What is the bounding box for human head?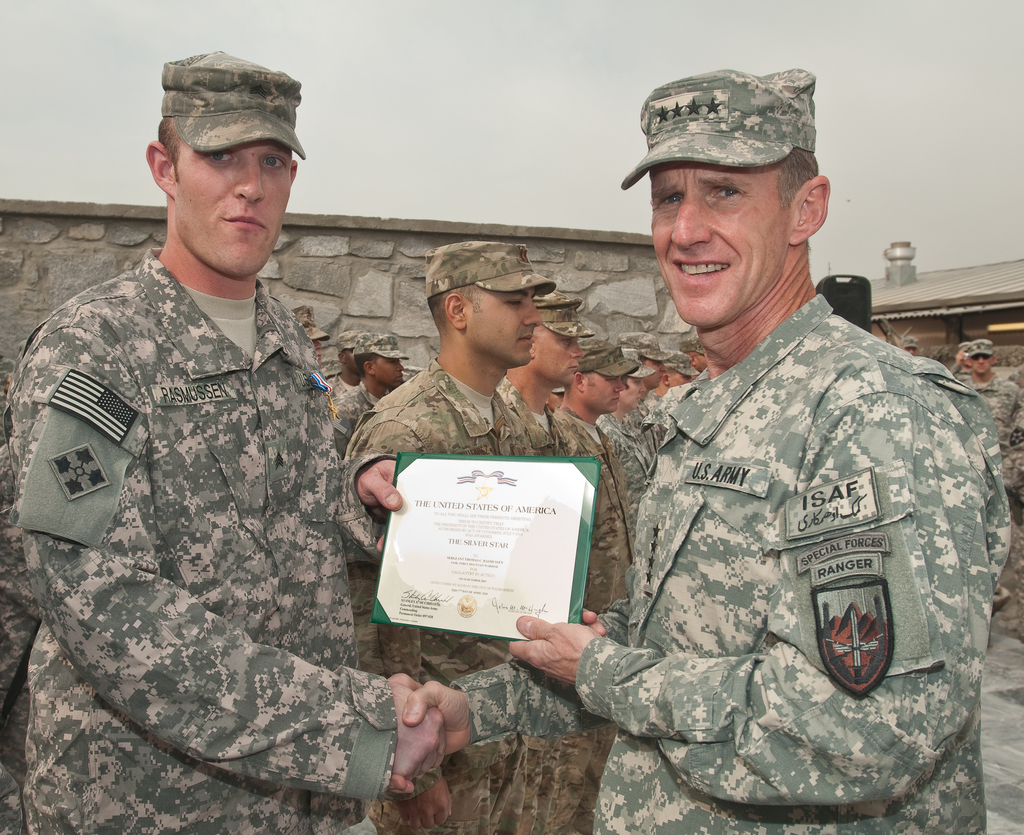
<box>620,62,831,327</box>.
